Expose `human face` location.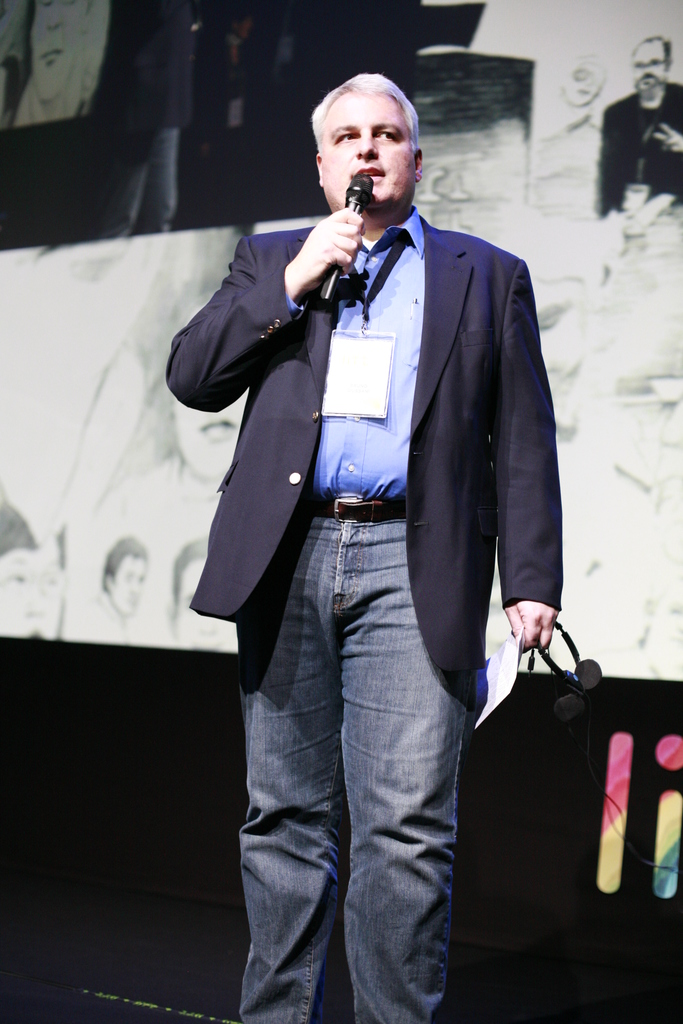
Exposed at (108, 554, 148, 616).
